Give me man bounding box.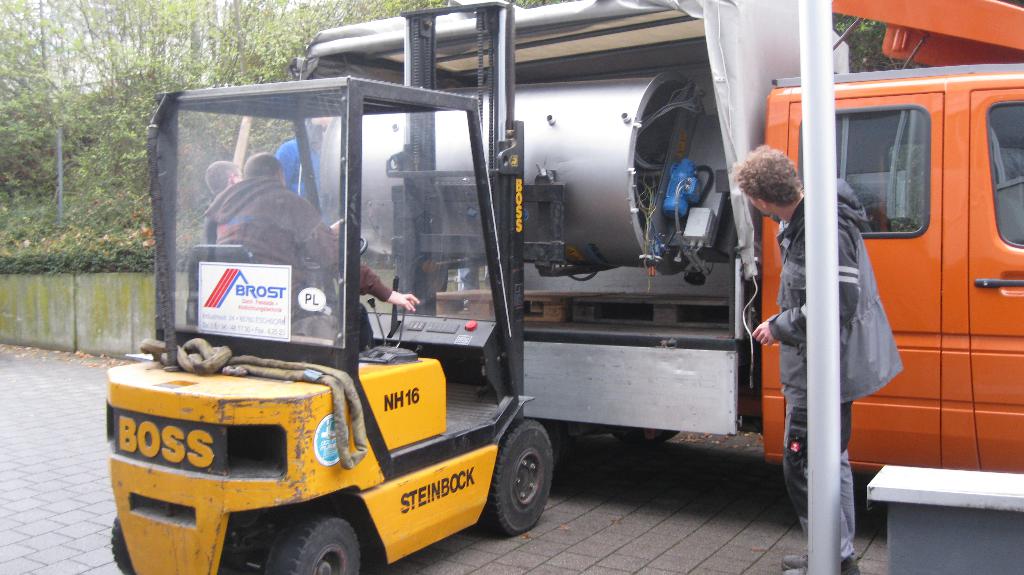
{"x1": 200, "y1": 155, "x2": 417, "y2": 358}.
